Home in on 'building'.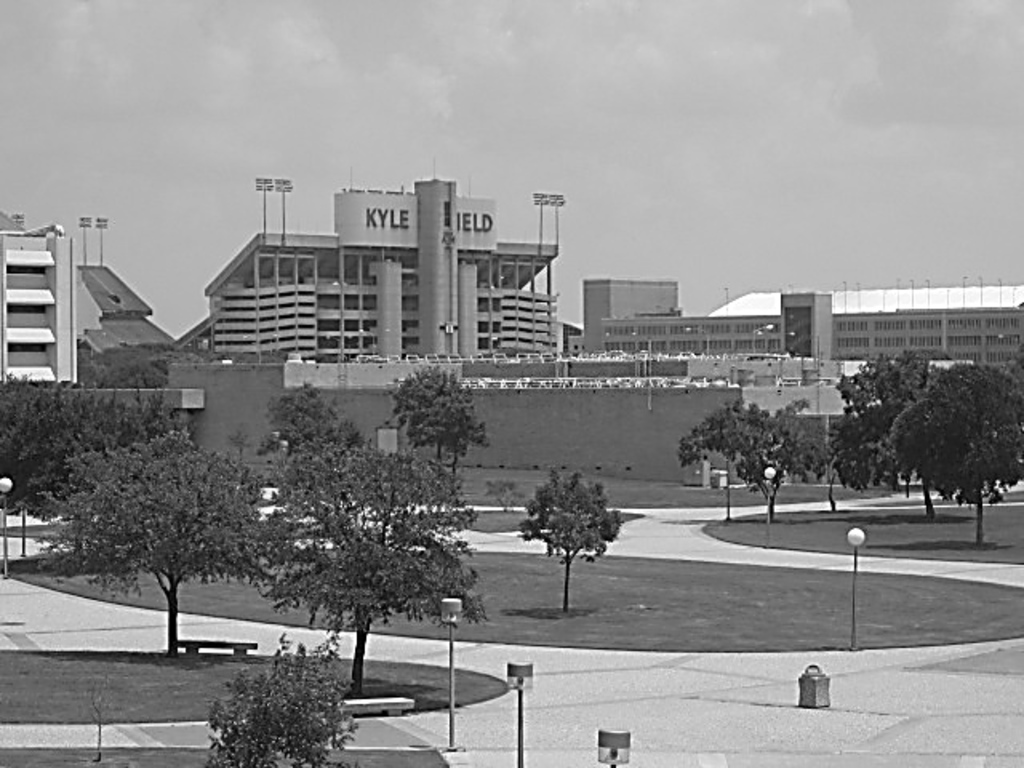
Homed in at left=562, top=277, right=848, bottom=394.
